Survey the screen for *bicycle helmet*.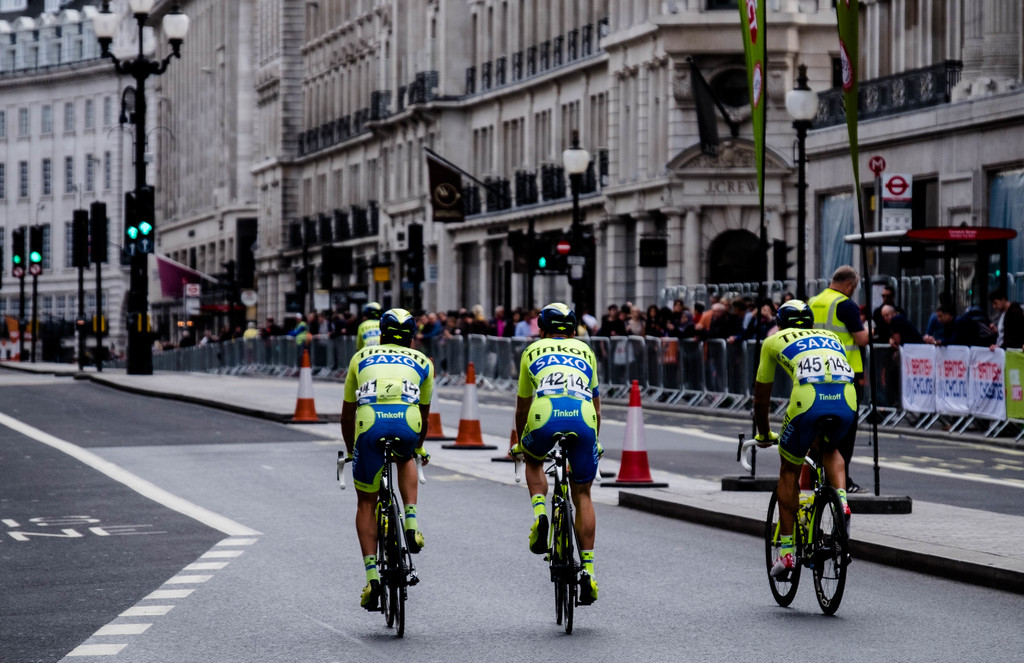
Survey found: 536/301/582/340.
